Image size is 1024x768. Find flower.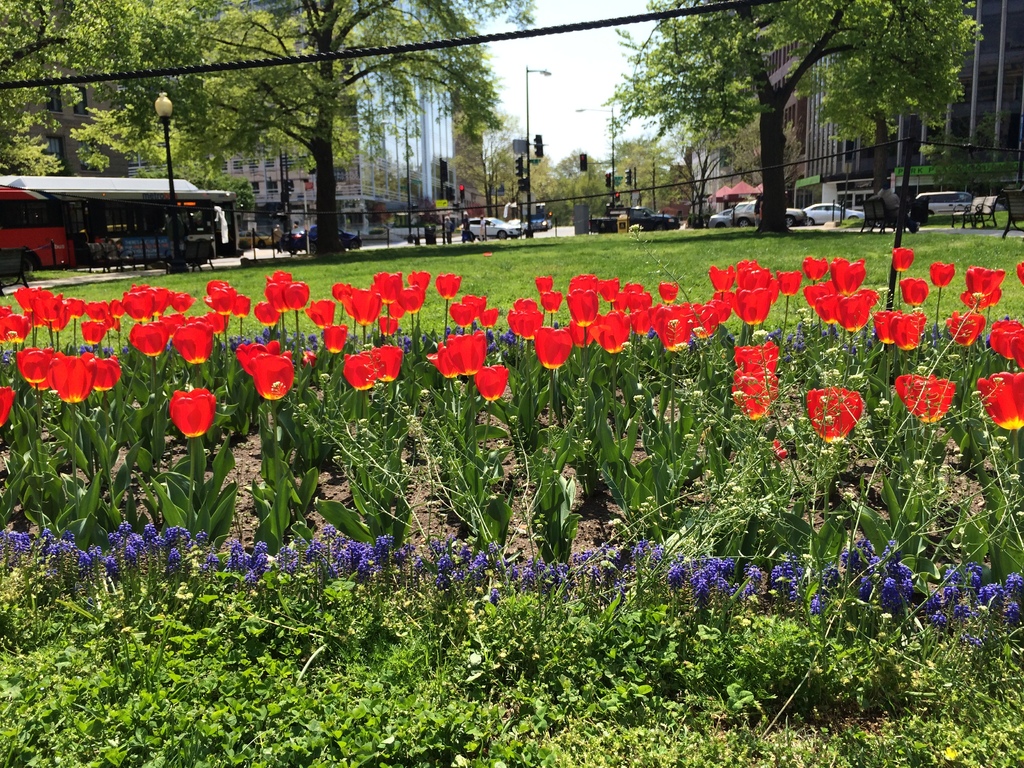
898 275 929 301.
